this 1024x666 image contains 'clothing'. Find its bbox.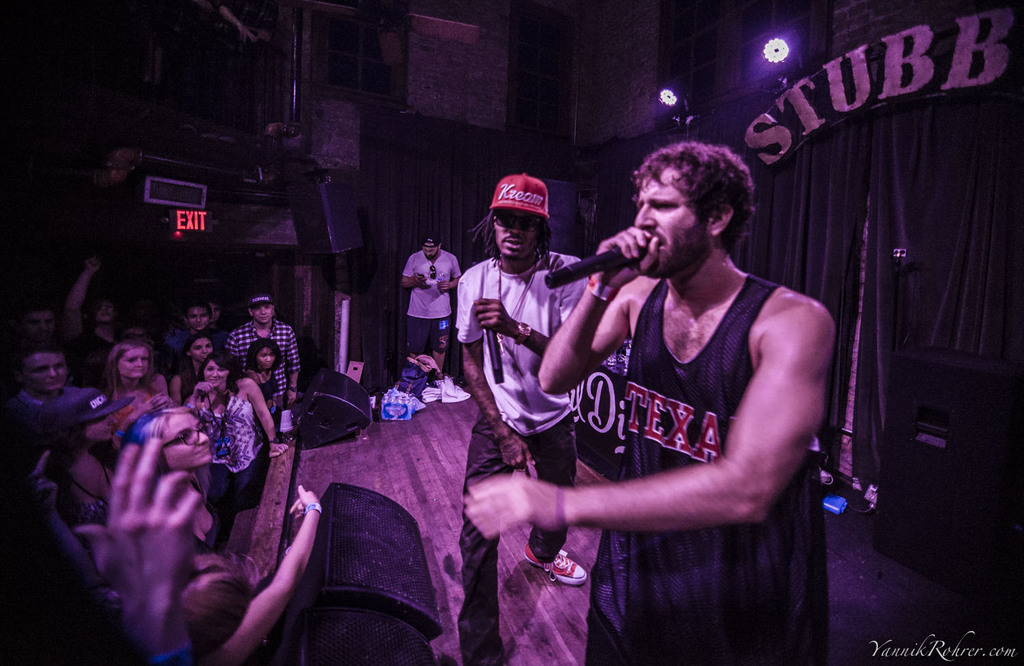
<region>182, 385, 271, 473</region>.
